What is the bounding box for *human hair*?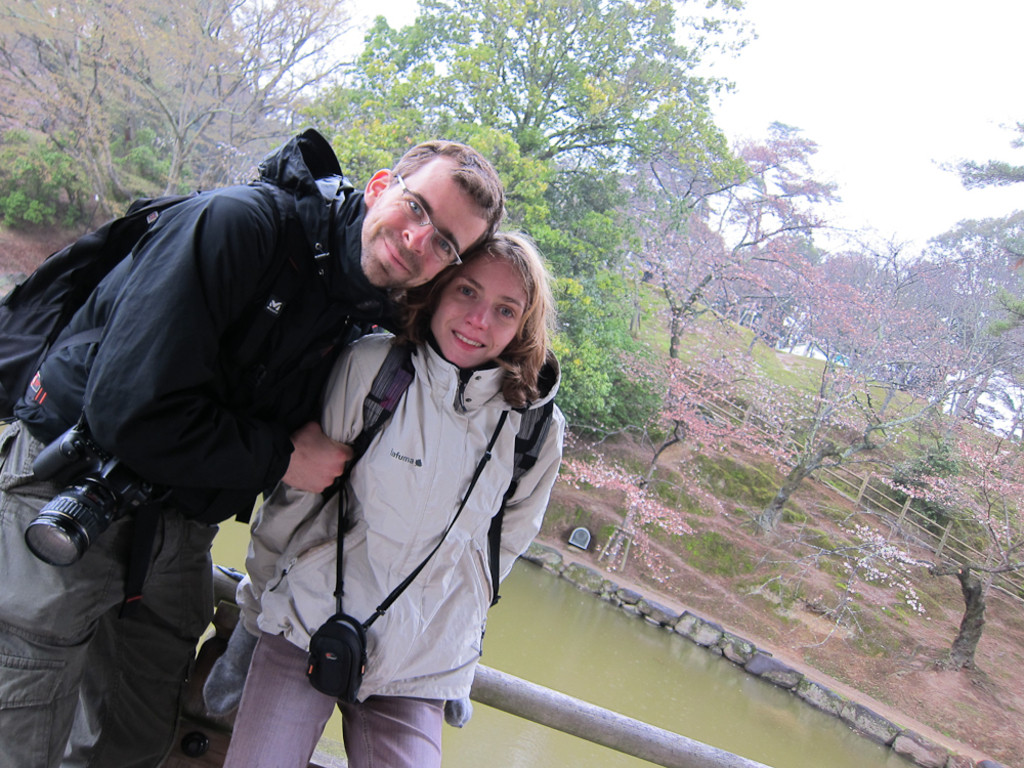
398:233:549:394.
